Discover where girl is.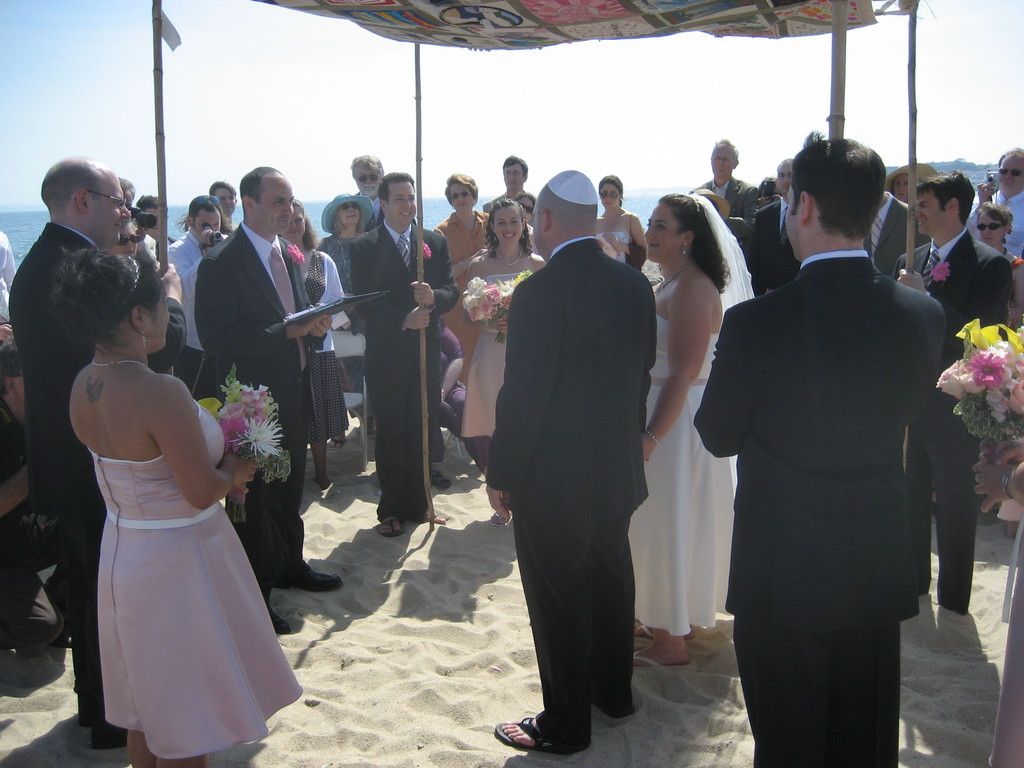
Discovered at {"left": 41, "top": 244, "right": 304, "bottom": 767}.
